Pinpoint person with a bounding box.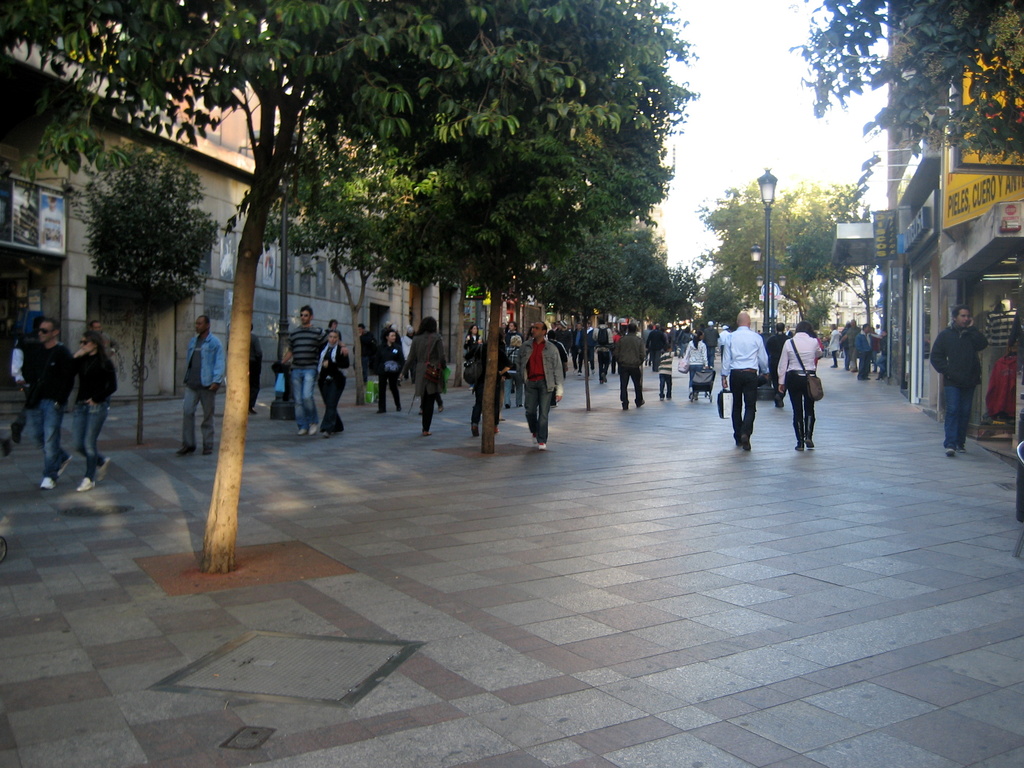
617/324/650/404.
